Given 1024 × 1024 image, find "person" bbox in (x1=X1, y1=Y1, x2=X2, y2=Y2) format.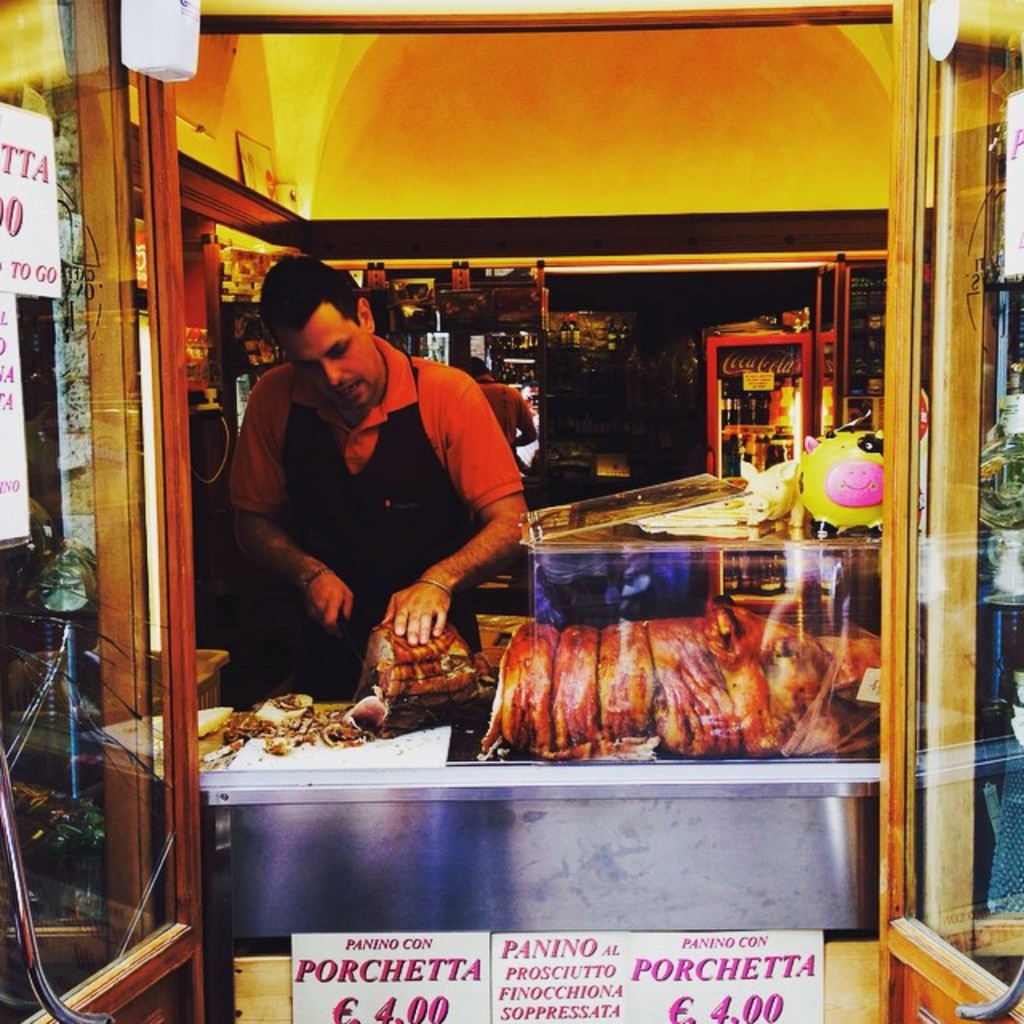
(x1=221, y1=261, x2=539, y2=738).
